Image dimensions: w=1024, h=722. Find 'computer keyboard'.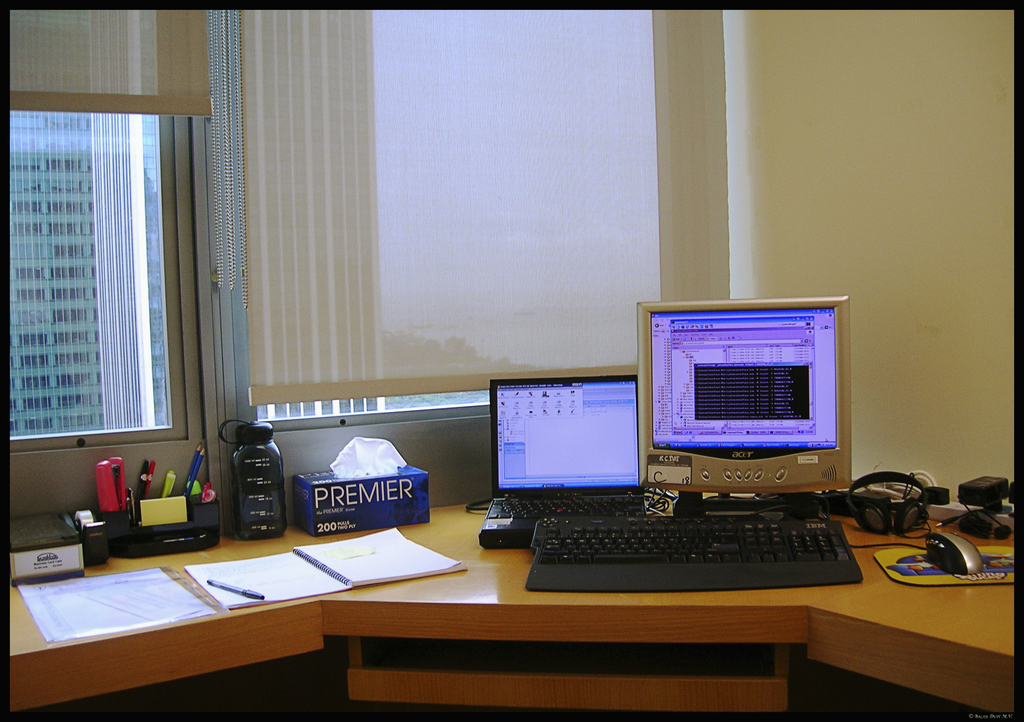
<box>524,513,863,589</box>.
